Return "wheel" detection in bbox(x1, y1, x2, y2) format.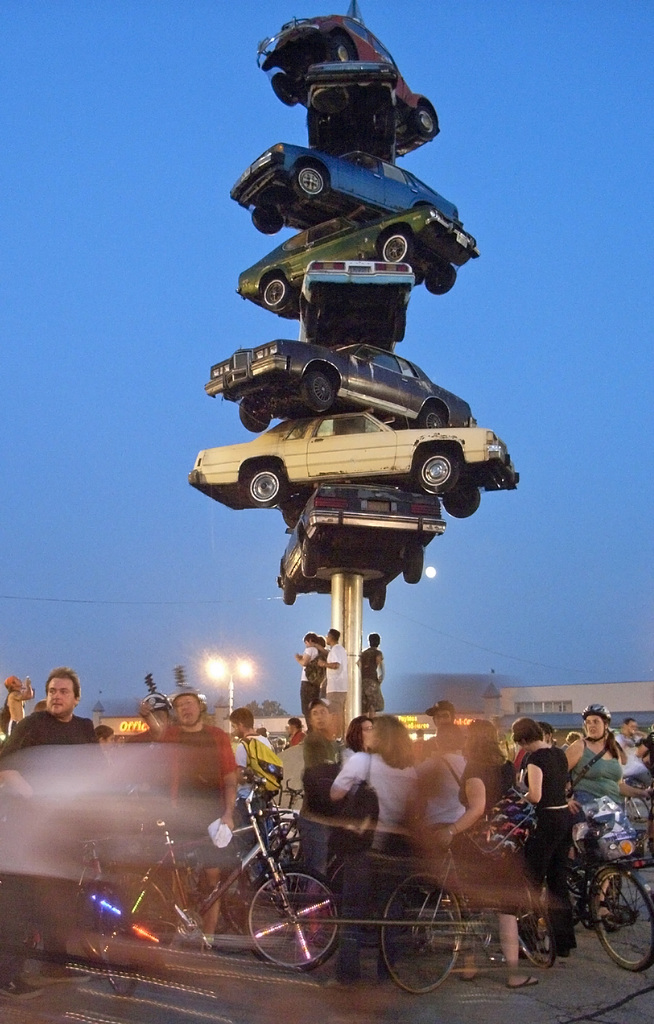
bbox(337, 35, 352, 69).
